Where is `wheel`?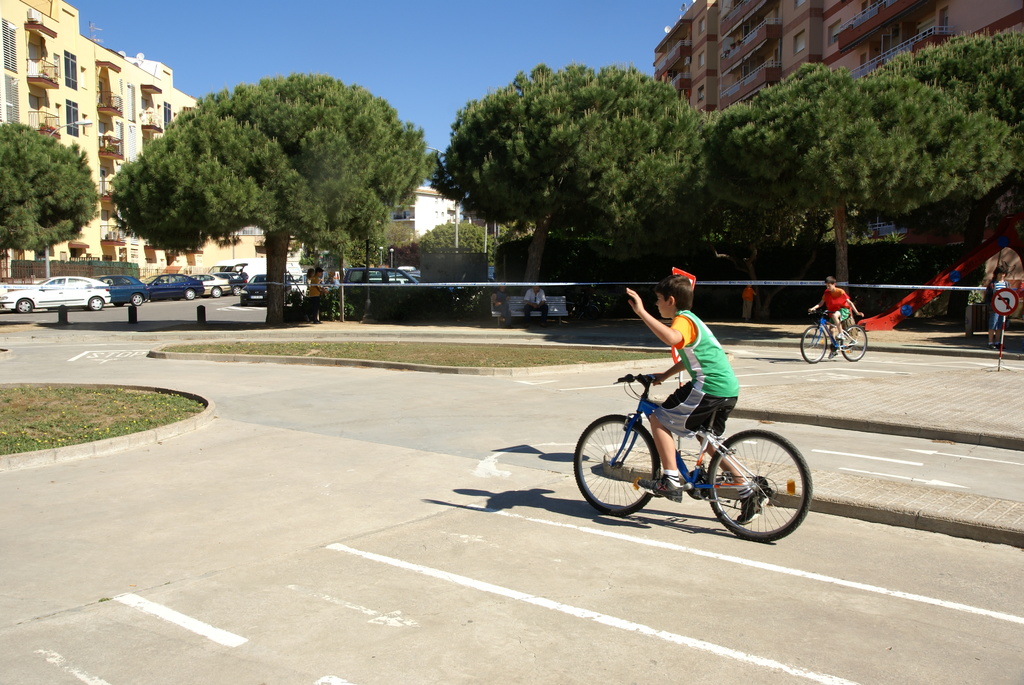
{"x1": 570, "y1": 417, "x2": 664, "y2": 516}.
